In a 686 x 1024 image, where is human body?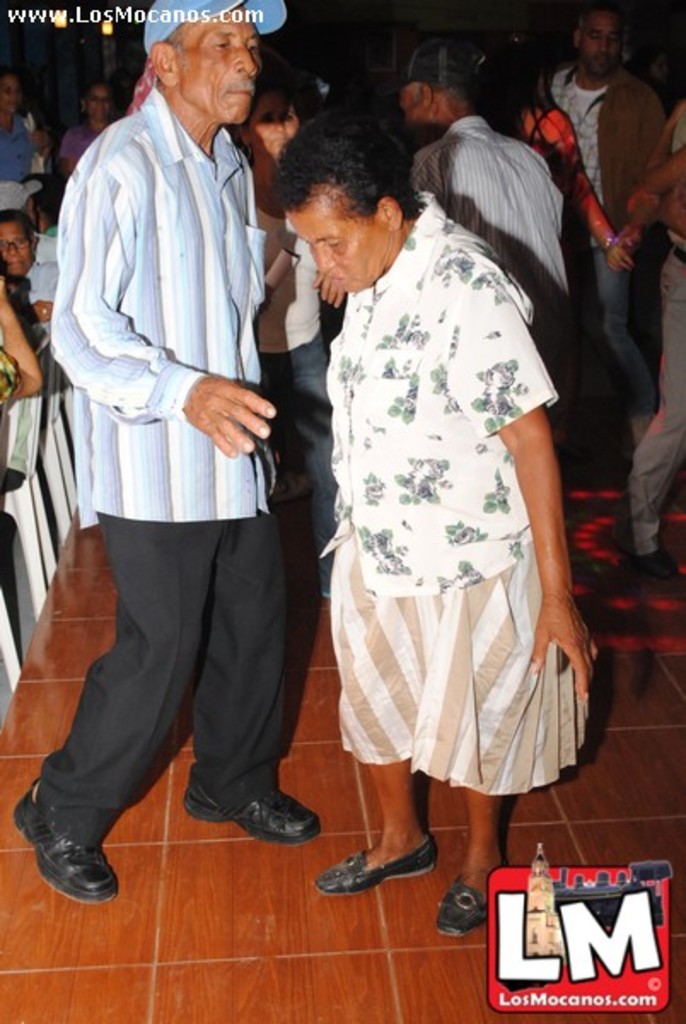
x1=263, y1=43, x2=587, y2=961.
